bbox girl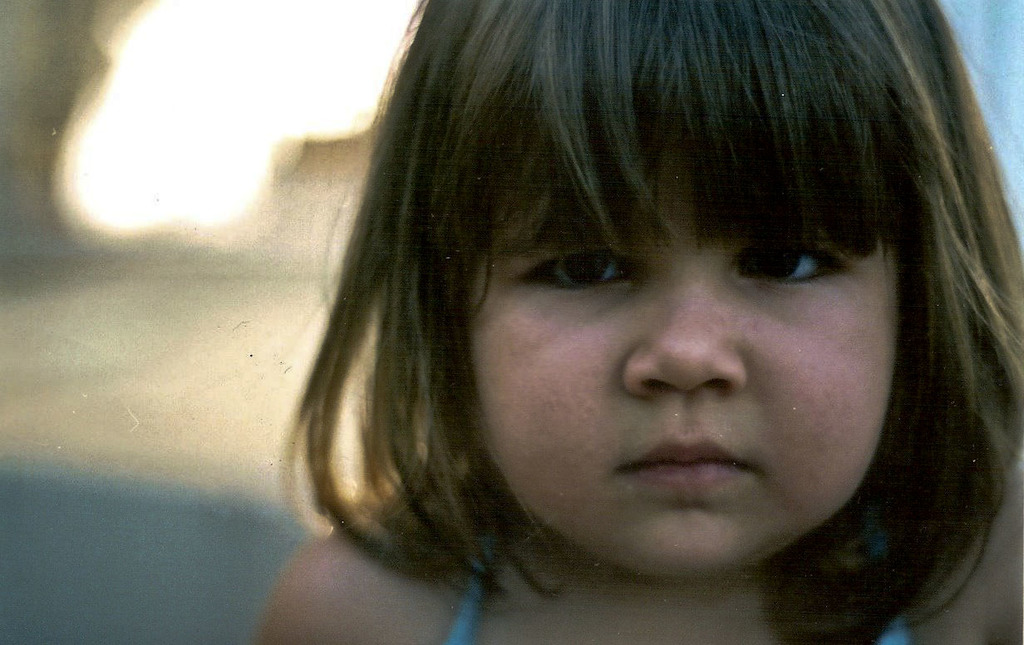
l=244, t=0, r=1023, b=644
